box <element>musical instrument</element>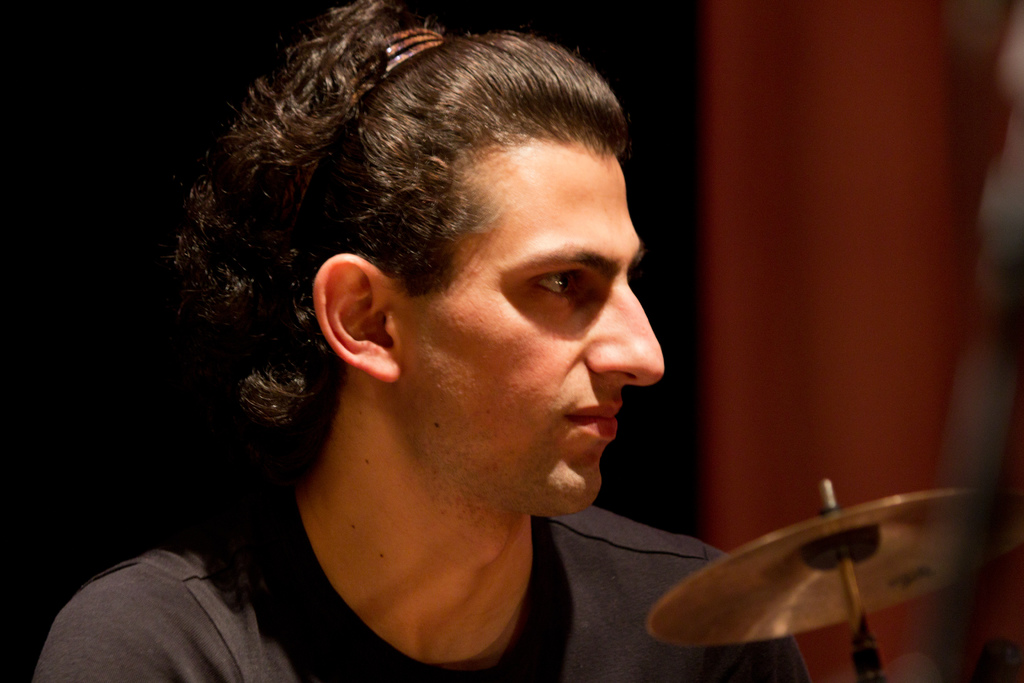
locate(634, 474, 967, 661)
